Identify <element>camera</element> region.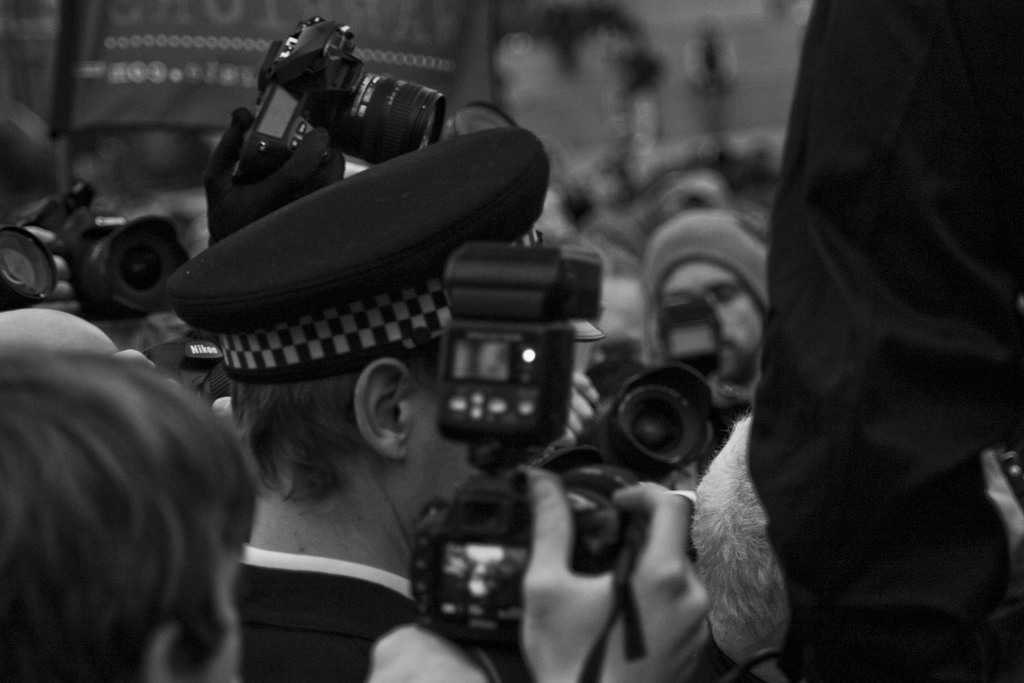
Region: box(15, 179, 193, 320).
